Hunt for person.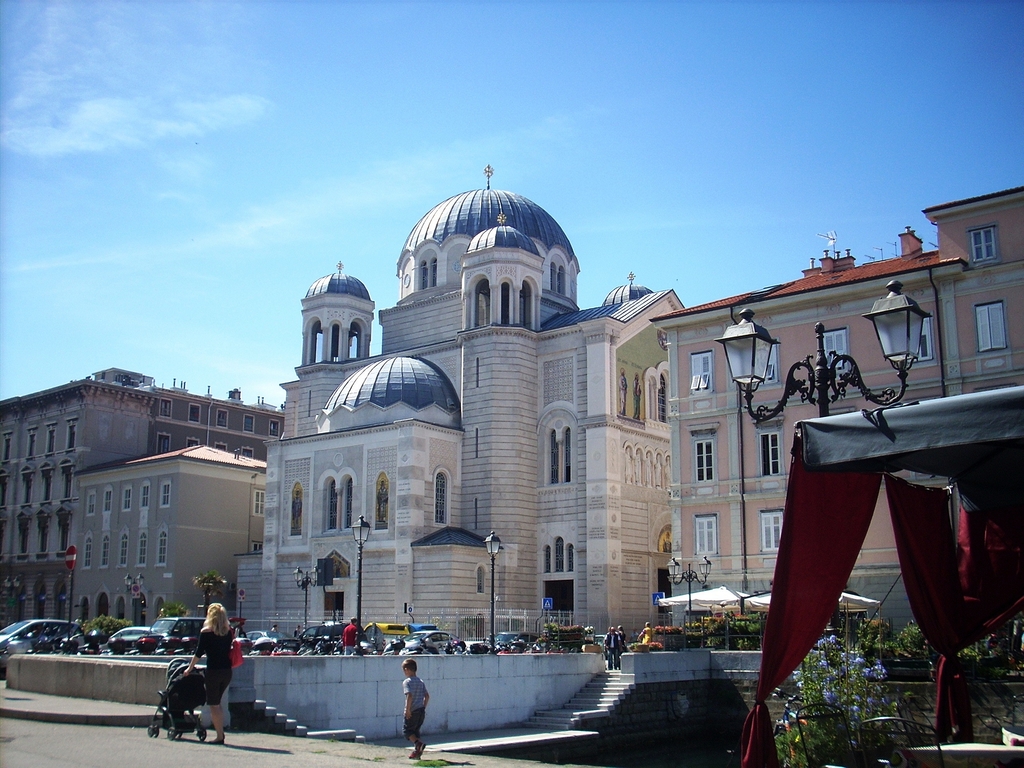
Hunted down at crop(404, 659, 431, 759).
